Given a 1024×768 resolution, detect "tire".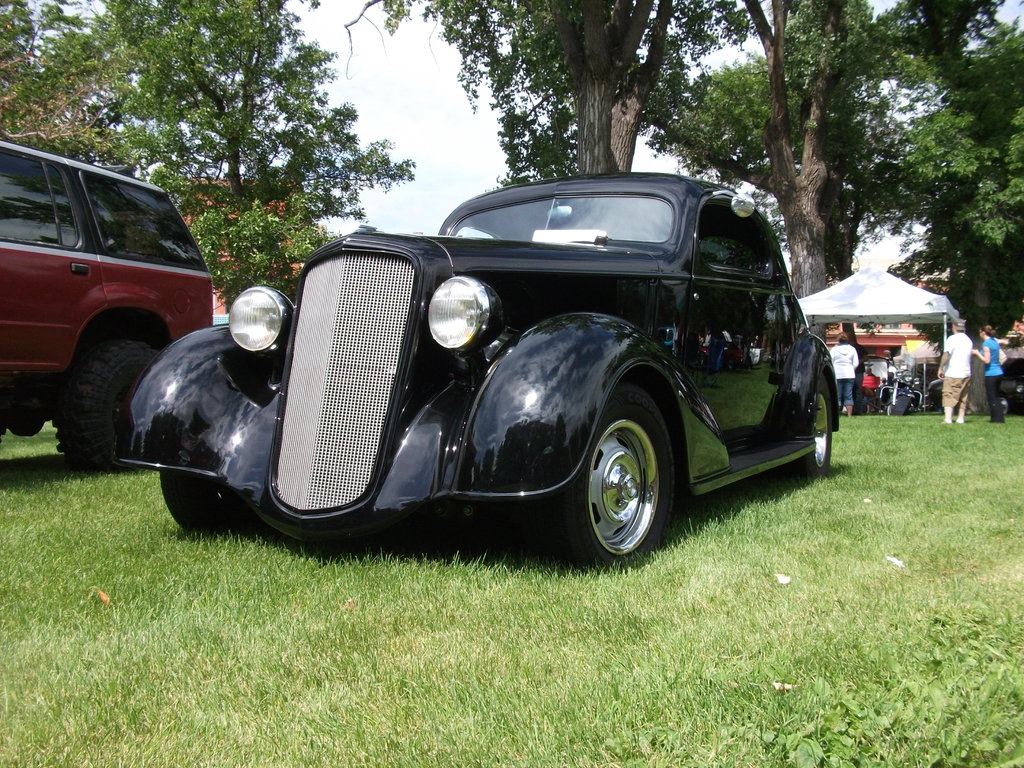
bbox=(813, 376, 837, 479).
